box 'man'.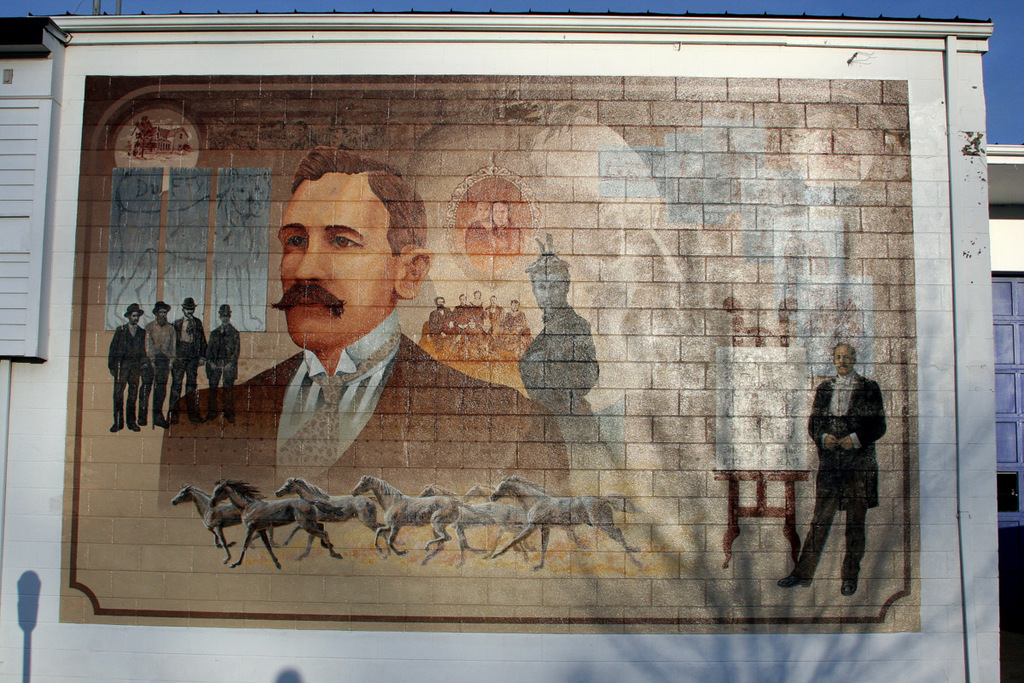
(left=428, top=296, right=457, bottom=357).
